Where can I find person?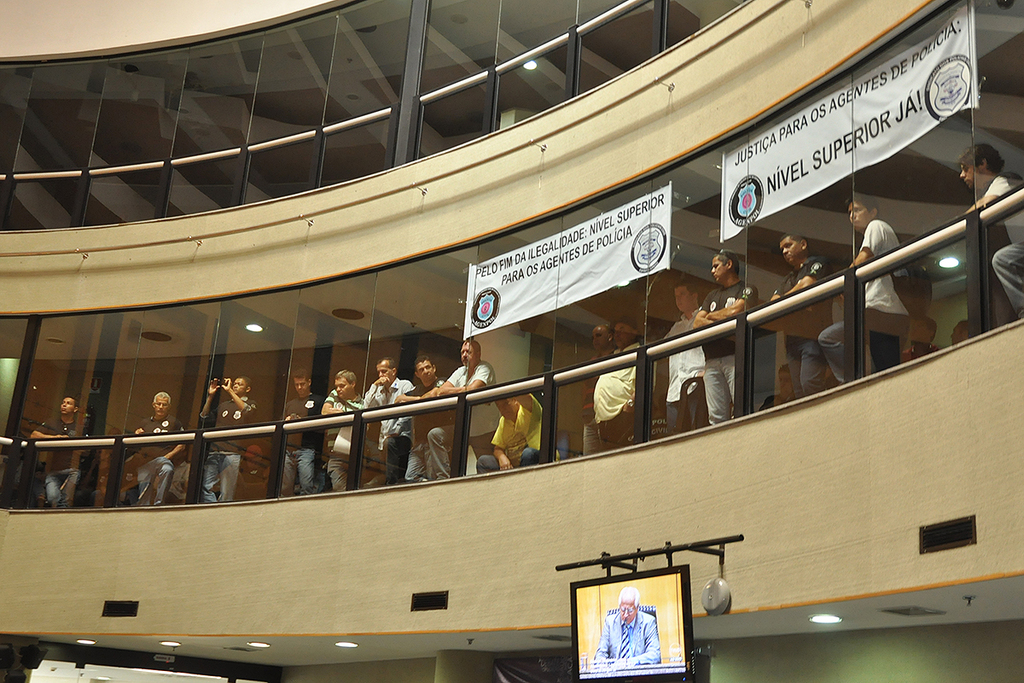
You can find it at select_region(962, 147, 1023, 322).
